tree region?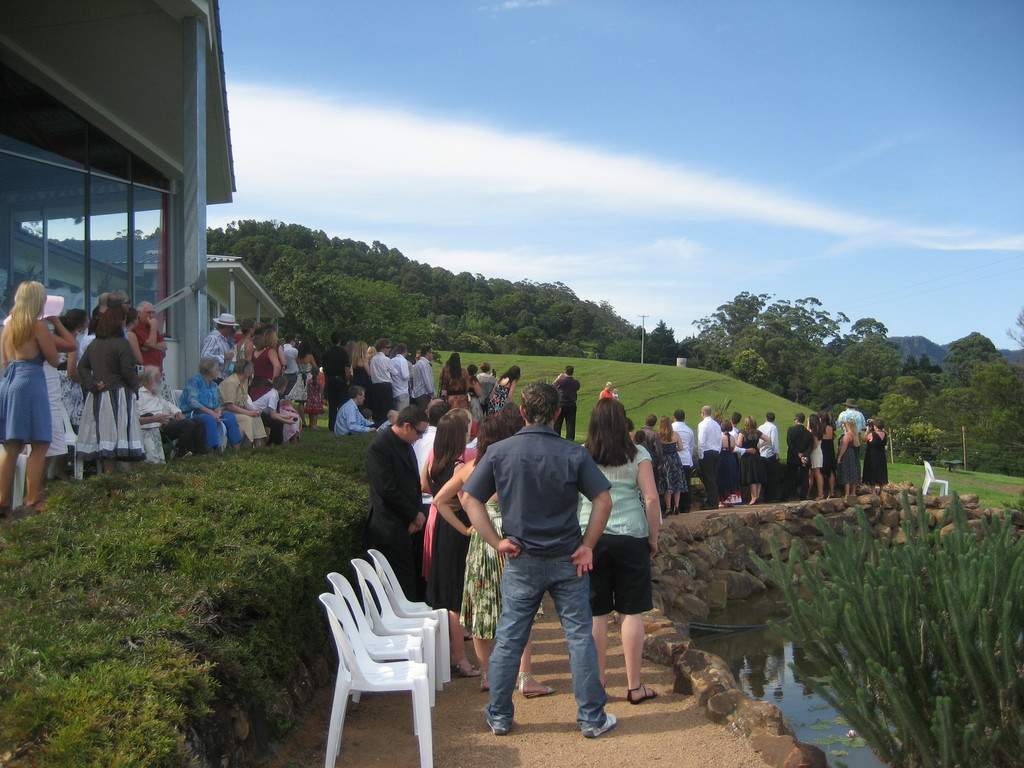
228, 216, 285, 245
